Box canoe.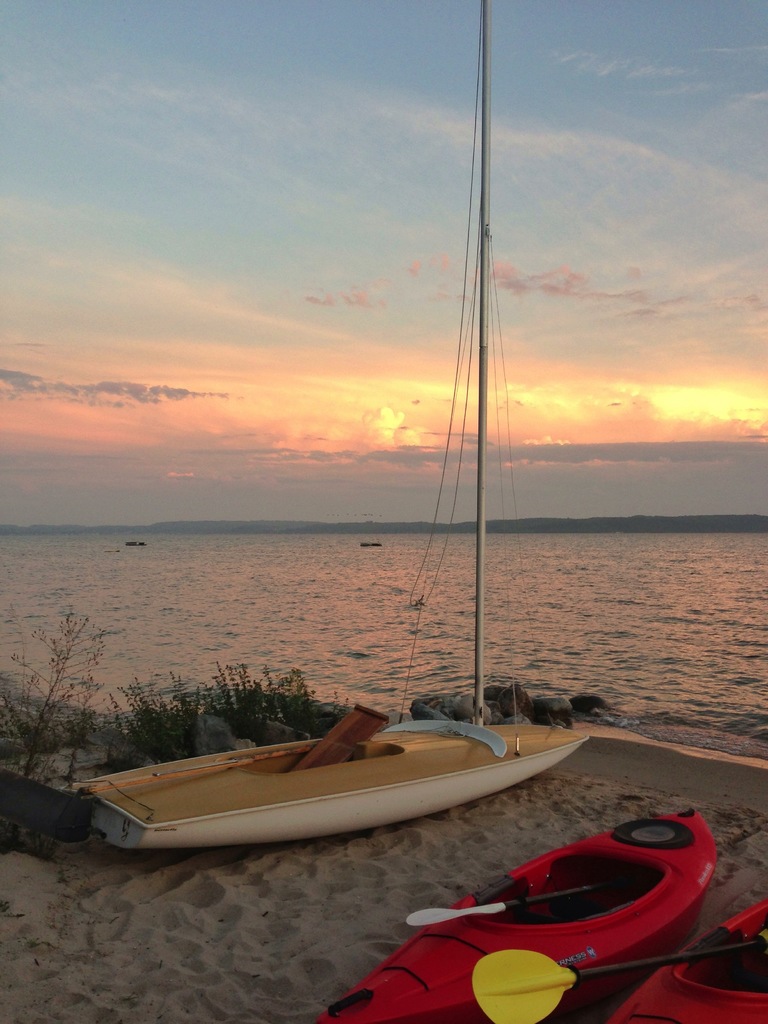
bbox(317, 812, 719, 1023).
